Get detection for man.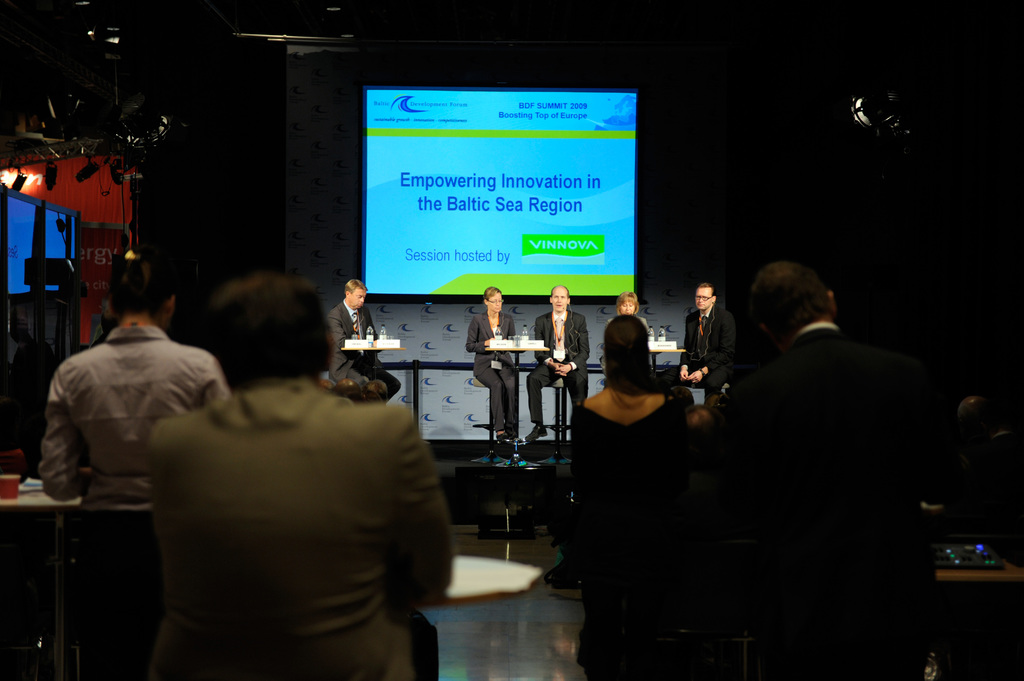
Detection: select_region(524, 285, 589, 442).
